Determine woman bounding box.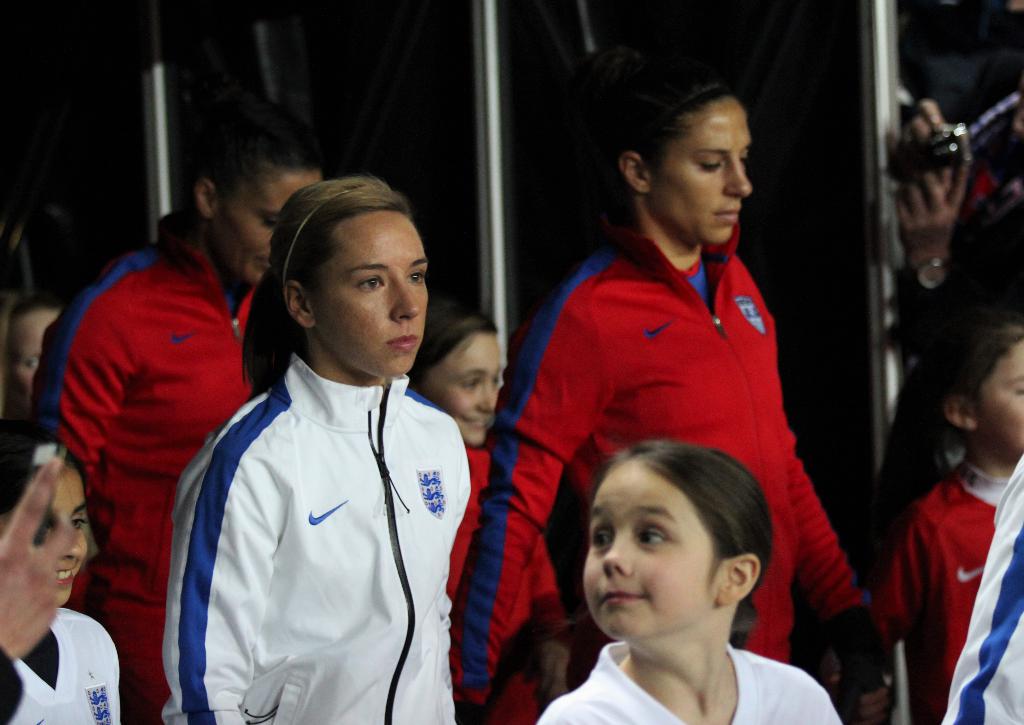
Determined: detection(34, 115, 320, 724).
